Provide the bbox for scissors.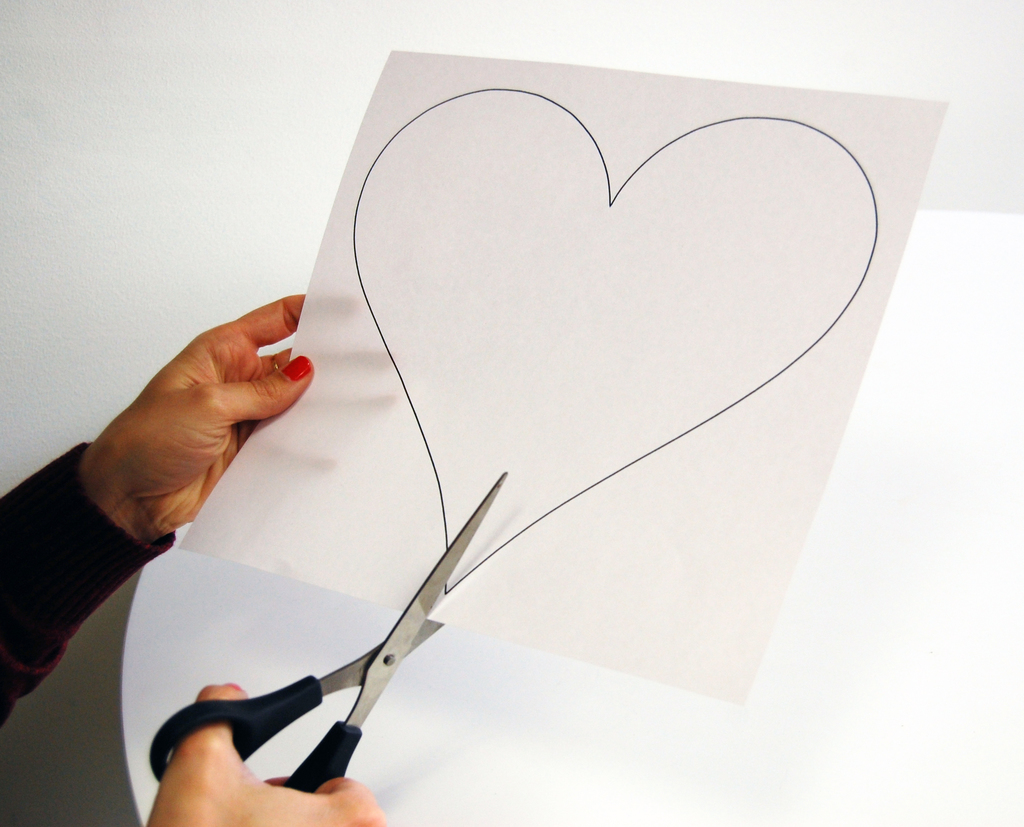
[left=152, top=467, right=512, bottom=796].
